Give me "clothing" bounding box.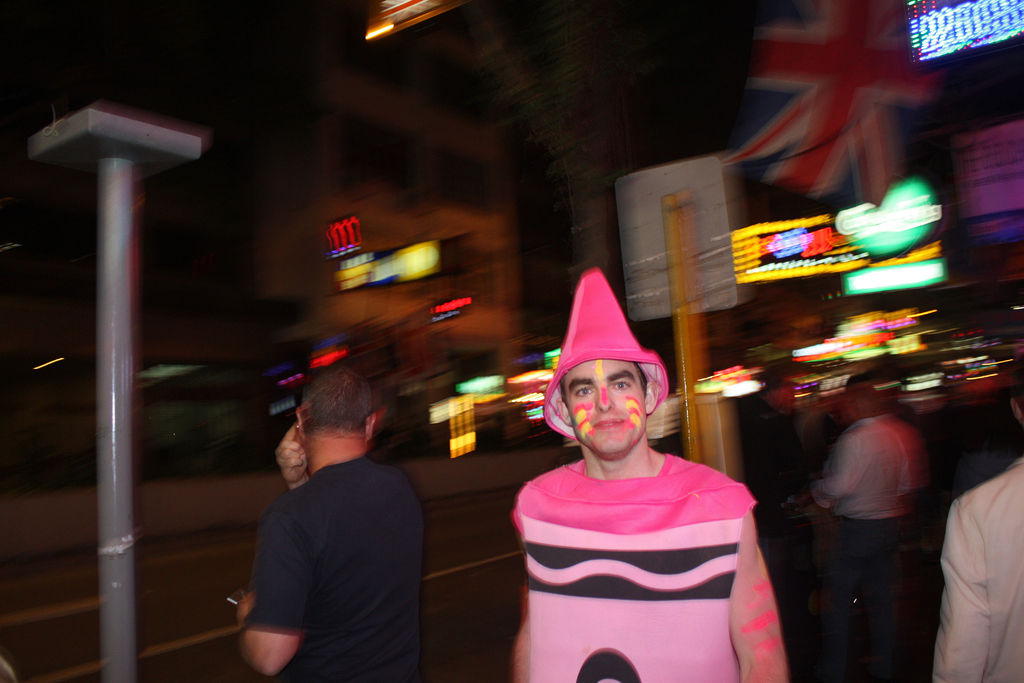
(x1=817, y1=418, x2=915, y2=519).
